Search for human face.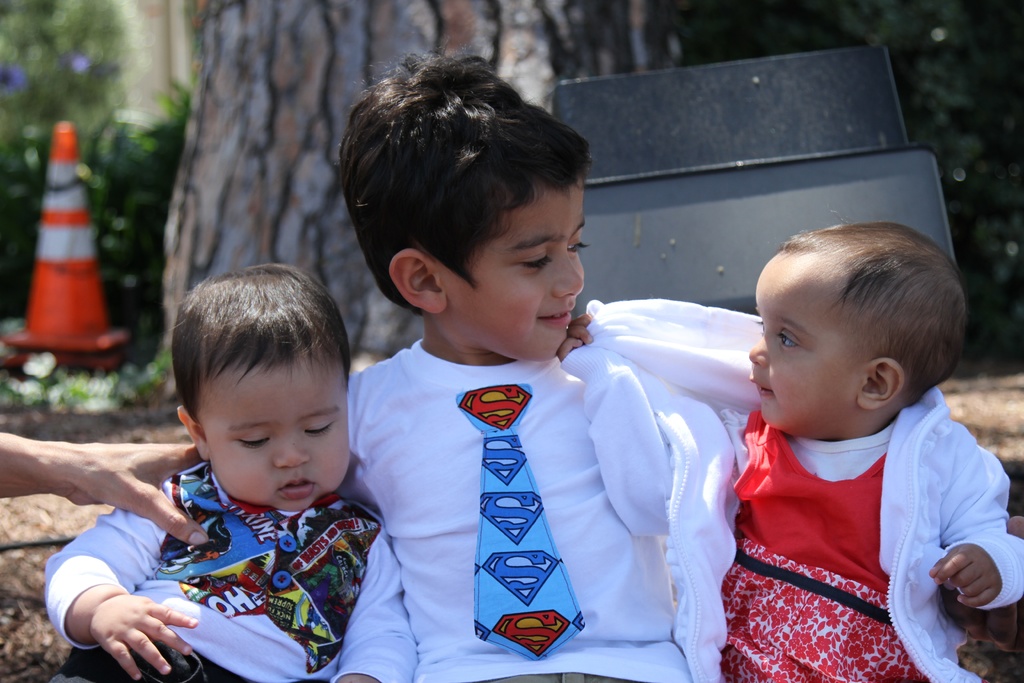
Found at x1=434, y1=179, x2=580, y2=359.
